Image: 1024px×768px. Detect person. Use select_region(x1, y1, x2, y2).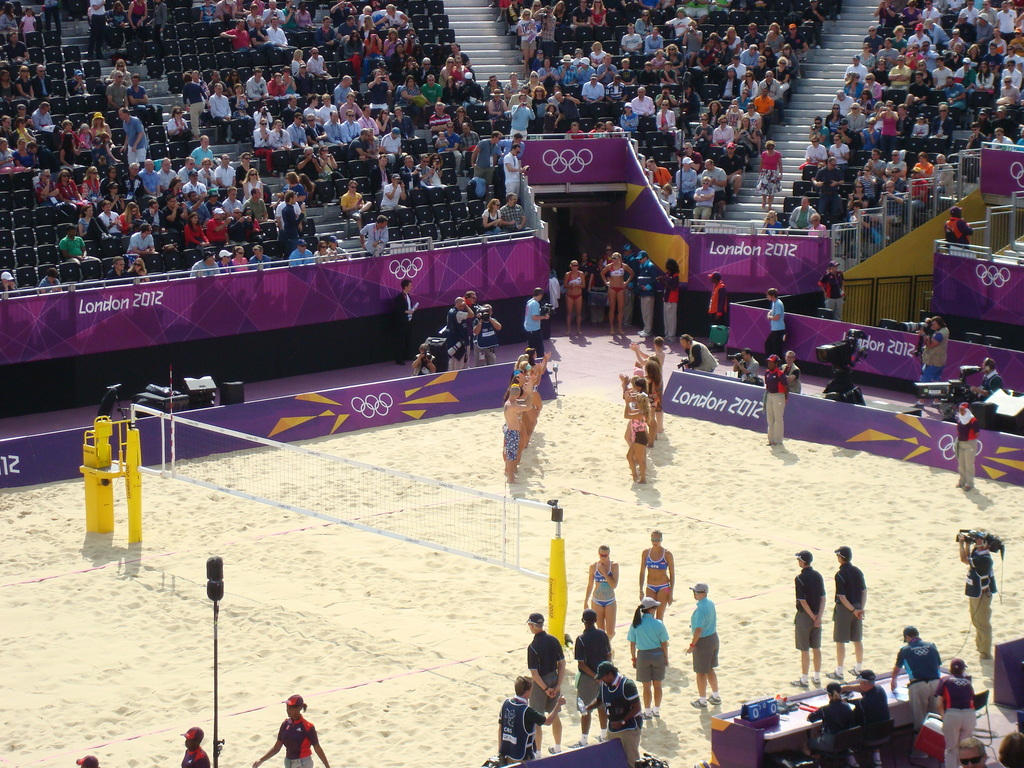
select_region(481, 198, 498, 230).
